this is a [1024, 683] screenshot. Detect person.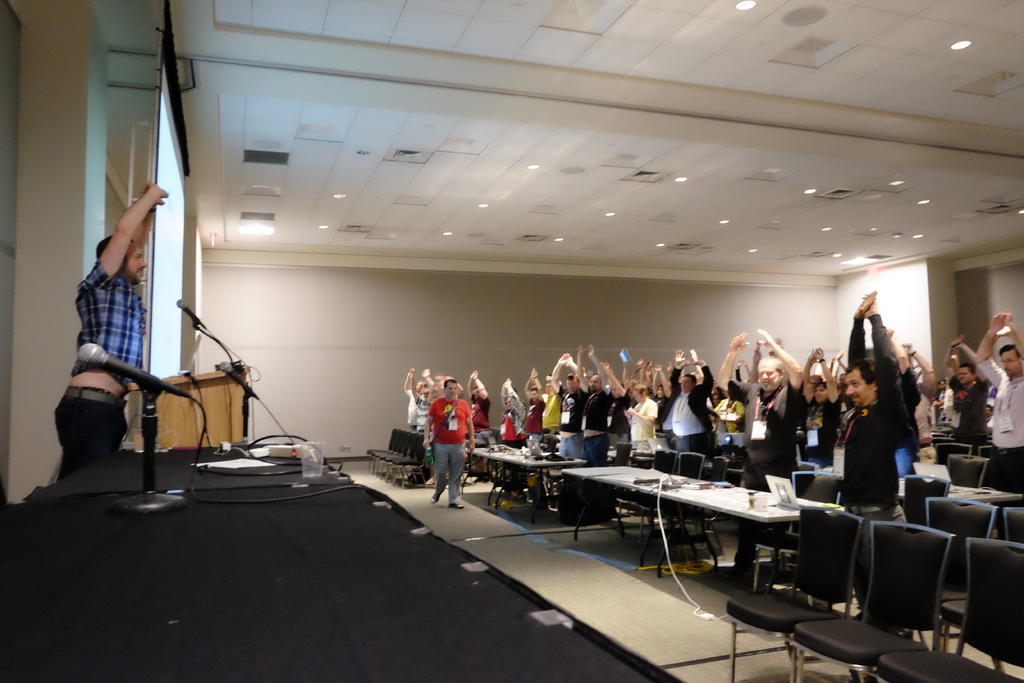
bbox=(56, 185, 165, 484).
